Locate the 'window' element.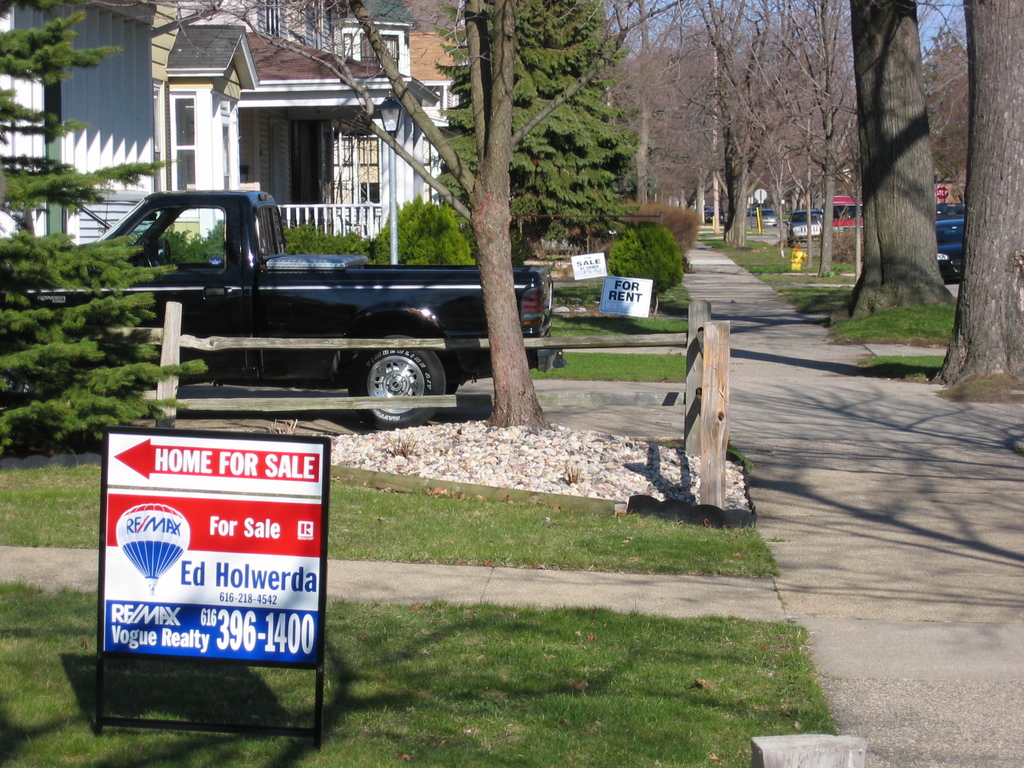
Element bbox: bbox=(332, 132, 382, 205).
